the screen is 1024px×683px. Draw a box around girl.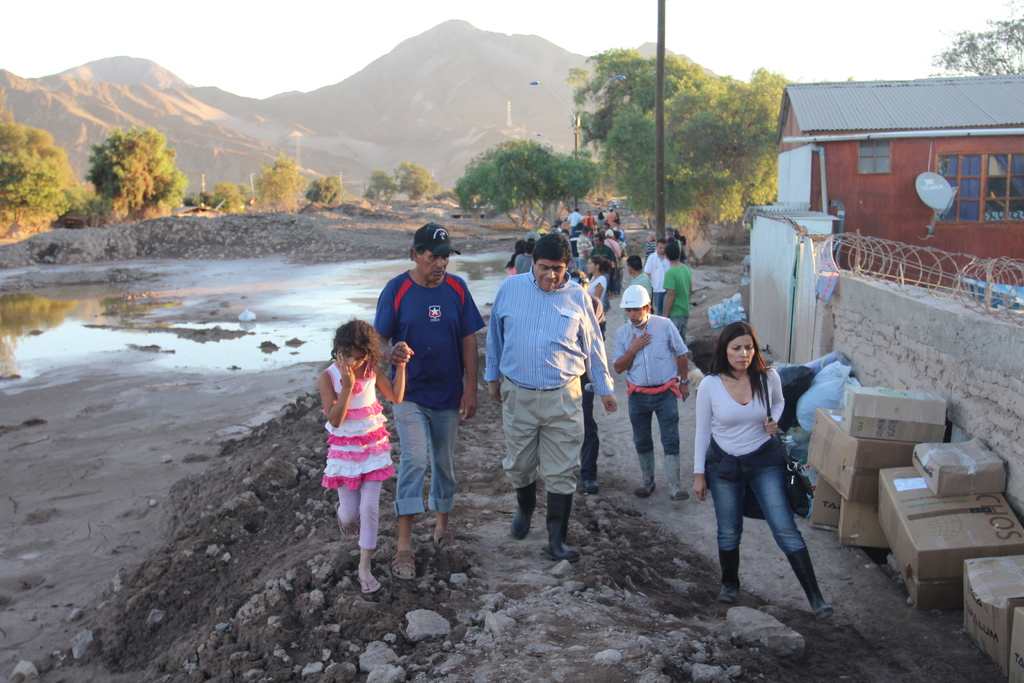
320, 315, 409, 591.
